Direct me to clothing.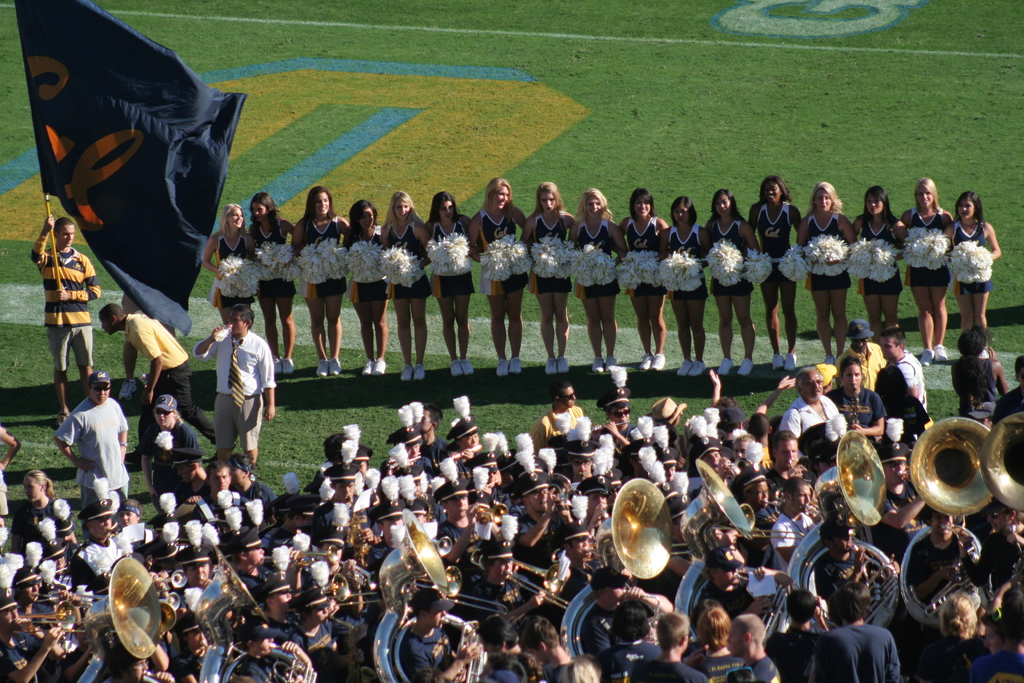
Direction: [228, 652, 295, 682].
